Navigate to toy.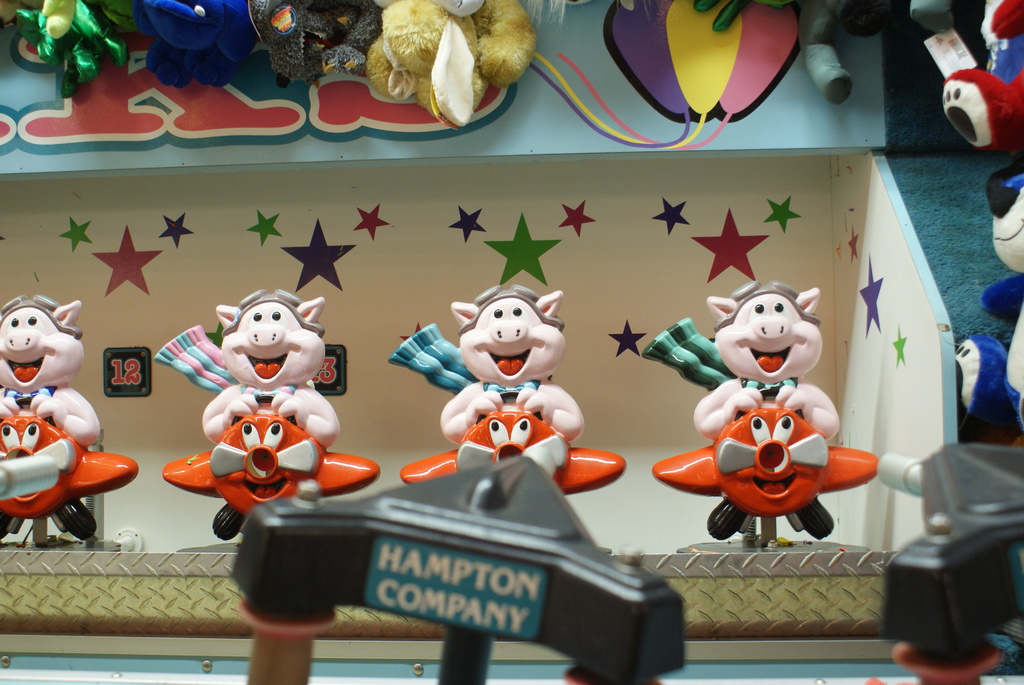
Navigation target: 244/0/378/83.
